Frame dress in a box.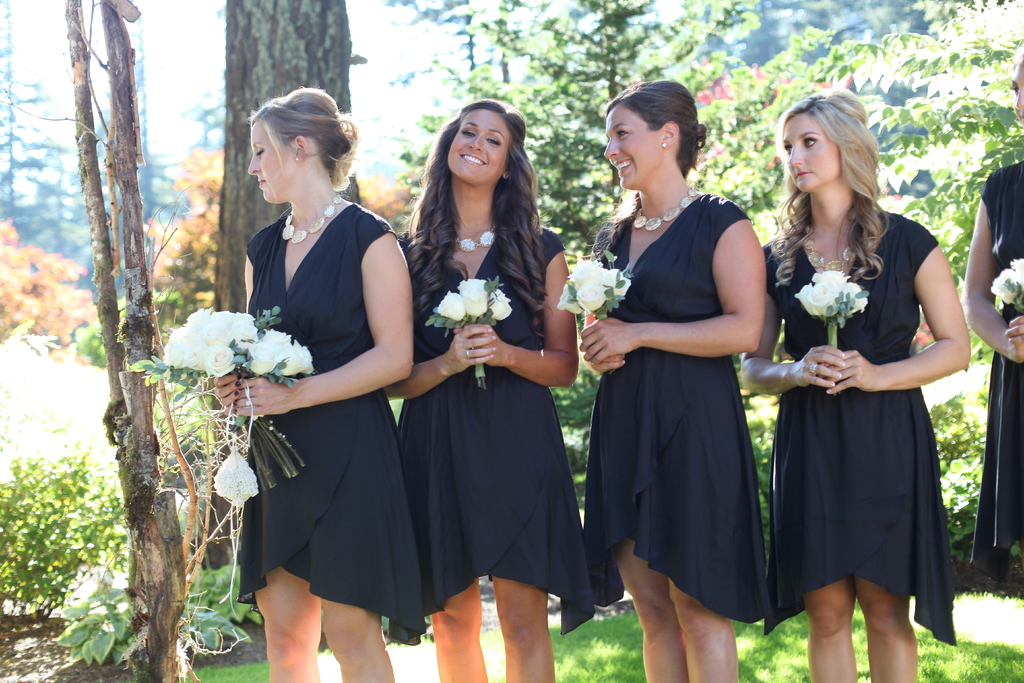
[x1=751, y1=185, x2=949, y2=638].
